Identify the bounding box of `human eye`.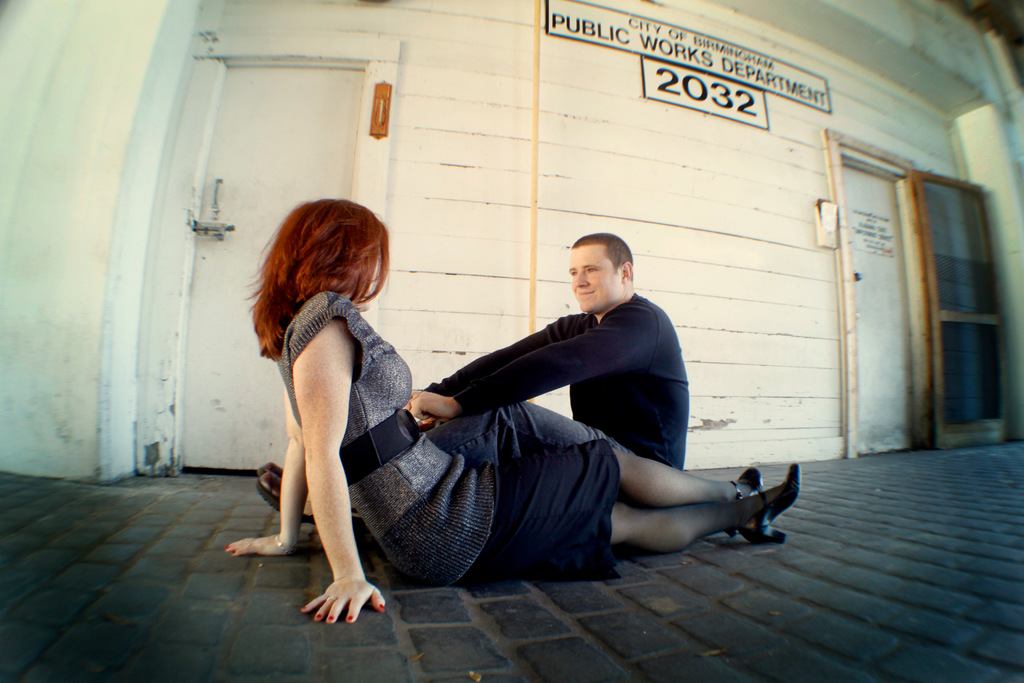
568:270:579:279.
